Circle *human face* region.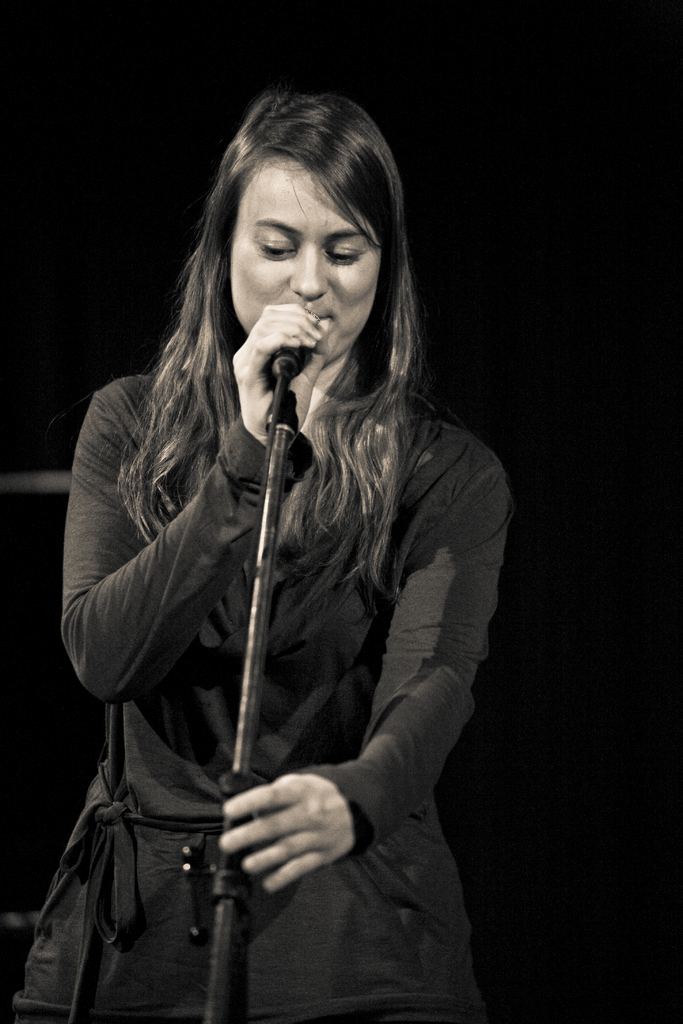
Region: BBox(231, 163, 383, 366).
